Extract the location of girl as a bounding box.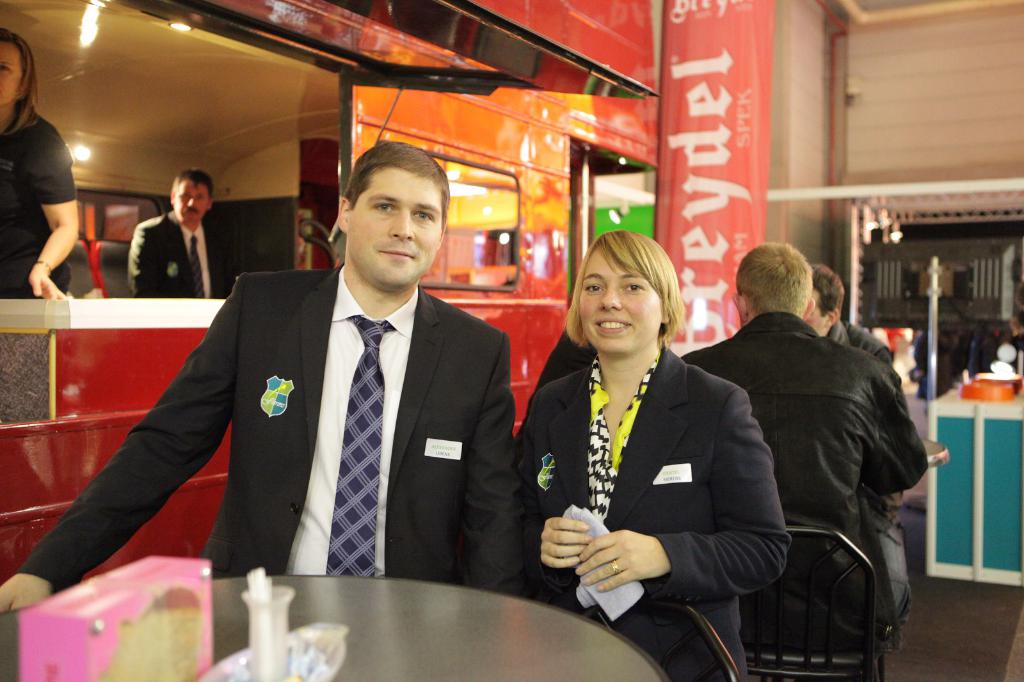
<bbox>0, 28, 81, 303</bbox>.
